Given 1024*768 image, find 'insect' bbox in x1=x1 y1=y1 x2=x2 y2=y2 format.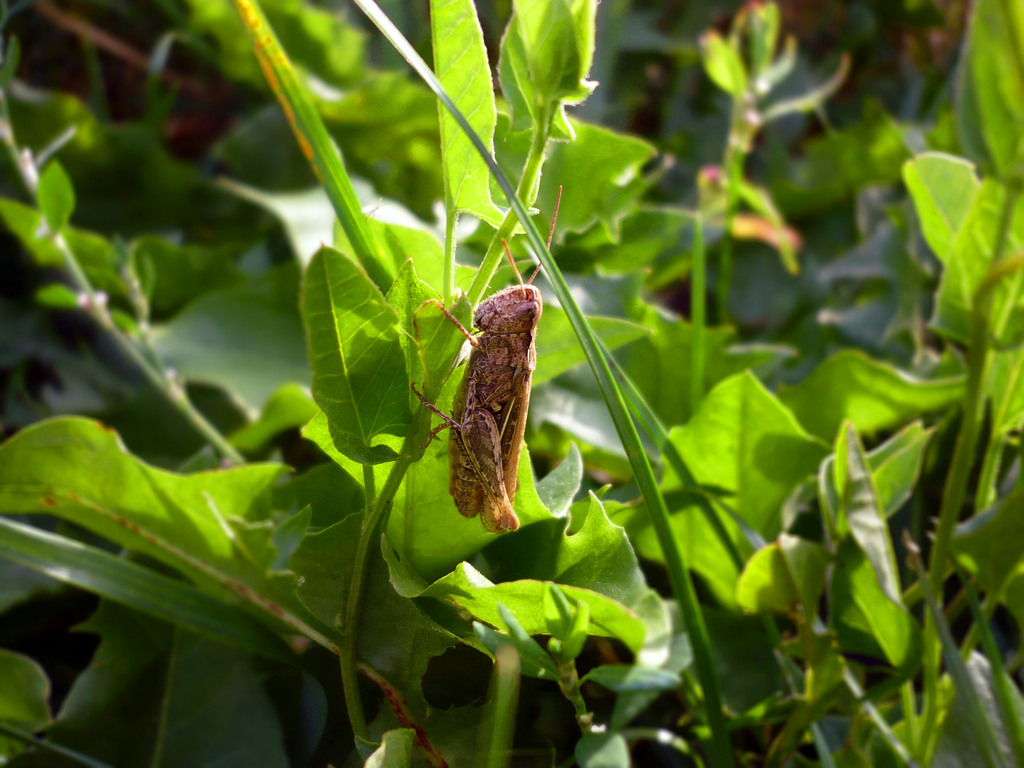
x1=408 y1=182 x2=568 y2=537.
